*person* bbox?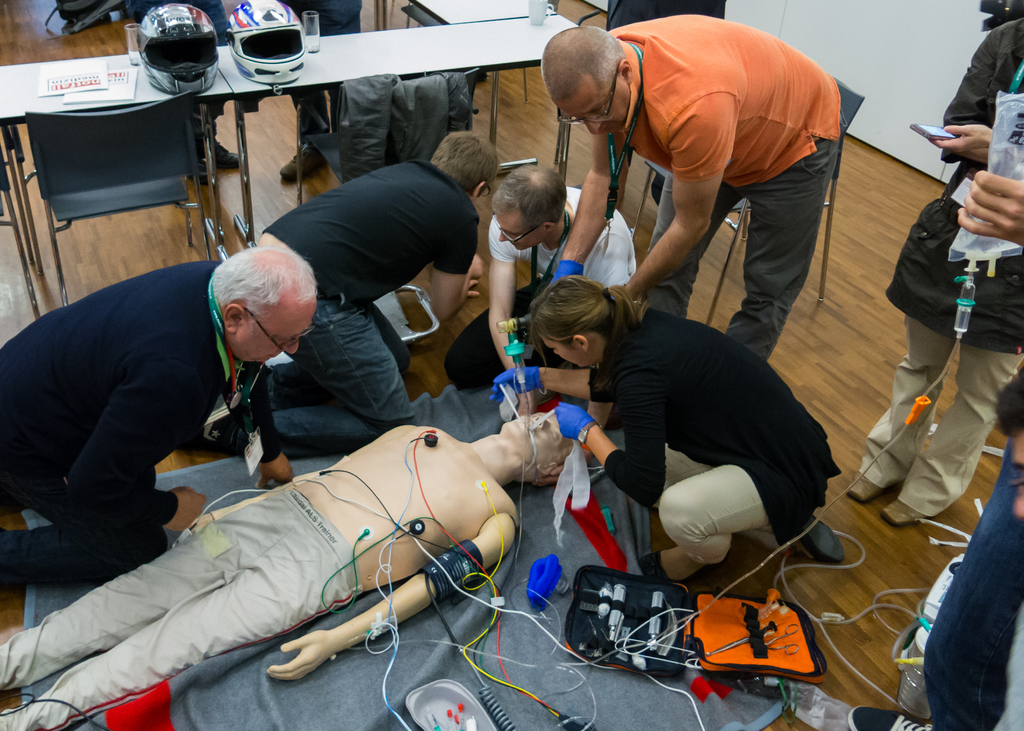
<region>523, 275, 846, 591</region>
